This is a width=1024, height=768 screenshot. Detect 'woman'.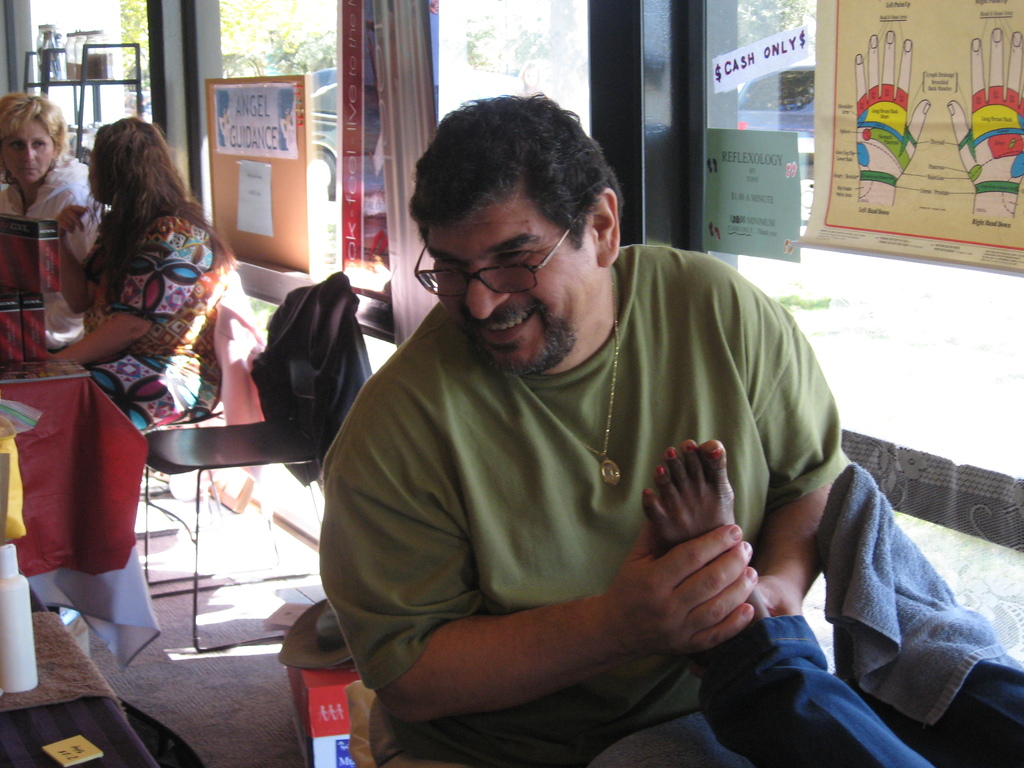
[51,114,256,435].
